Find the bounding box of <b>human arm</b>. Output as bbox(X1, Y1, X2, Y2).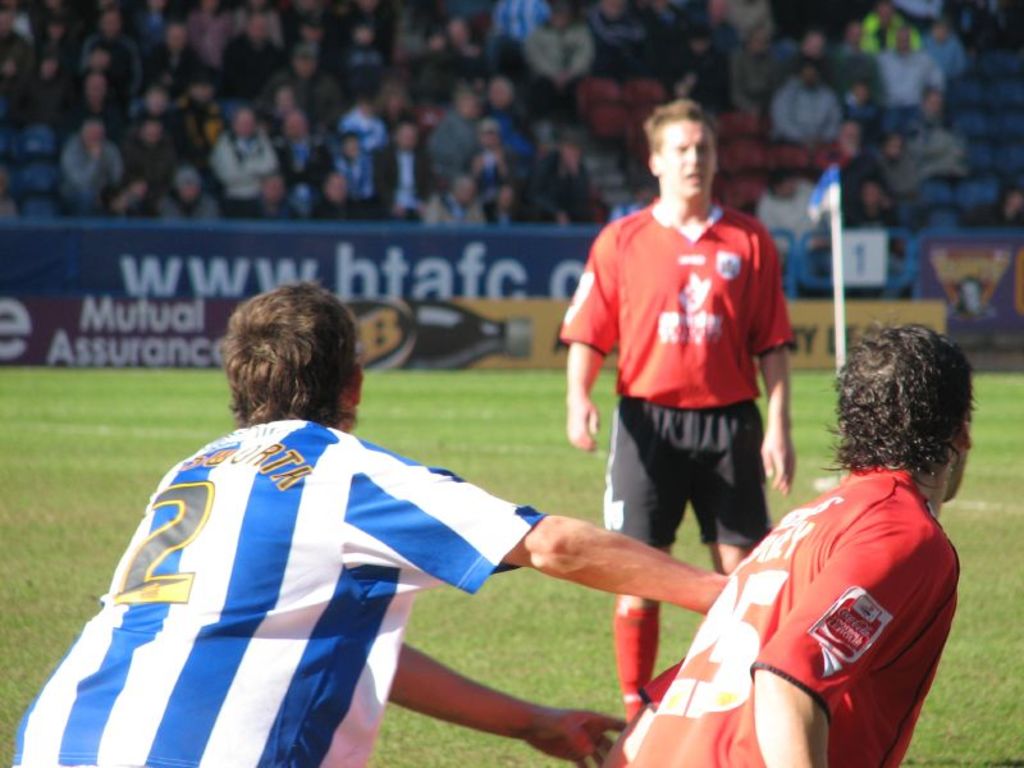
bbox(137, 143, 154, 186).
